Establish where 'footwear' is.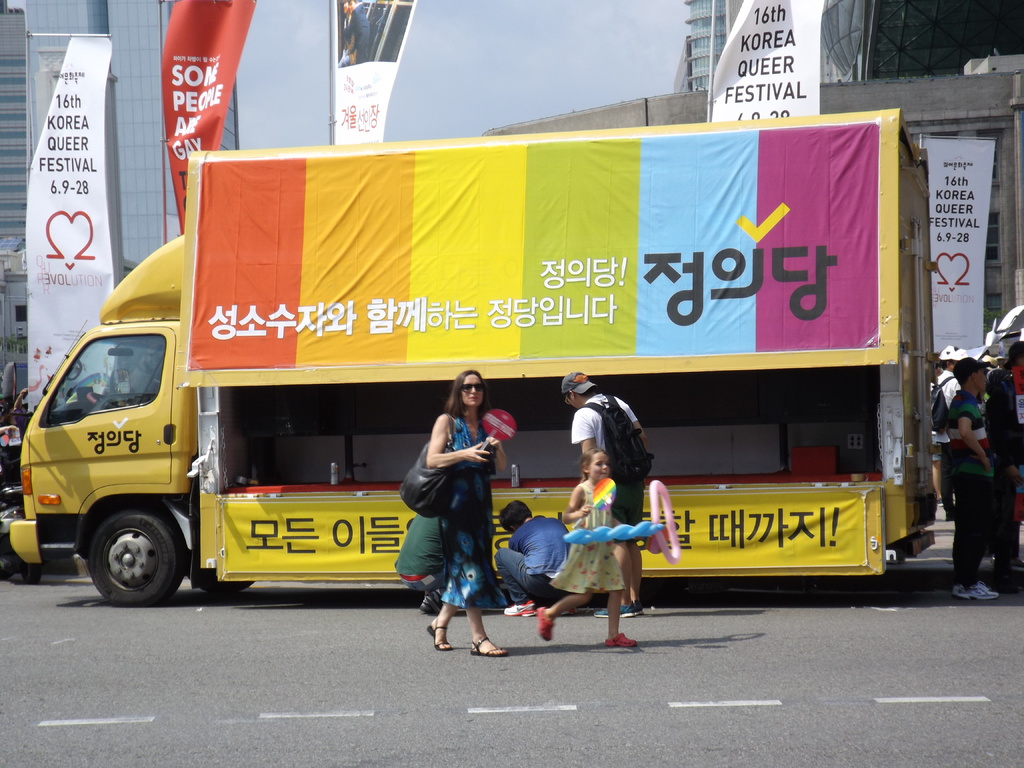
Established at select_region(537, 606, 556, 647).
